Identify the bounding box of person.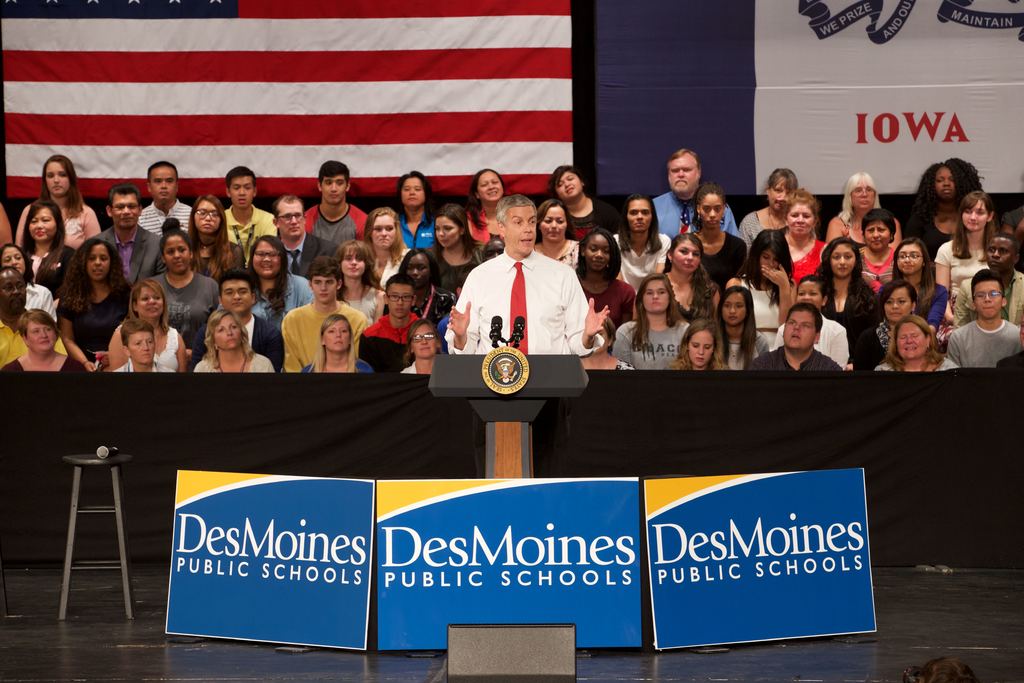
box(103, 193, 150, 269).
